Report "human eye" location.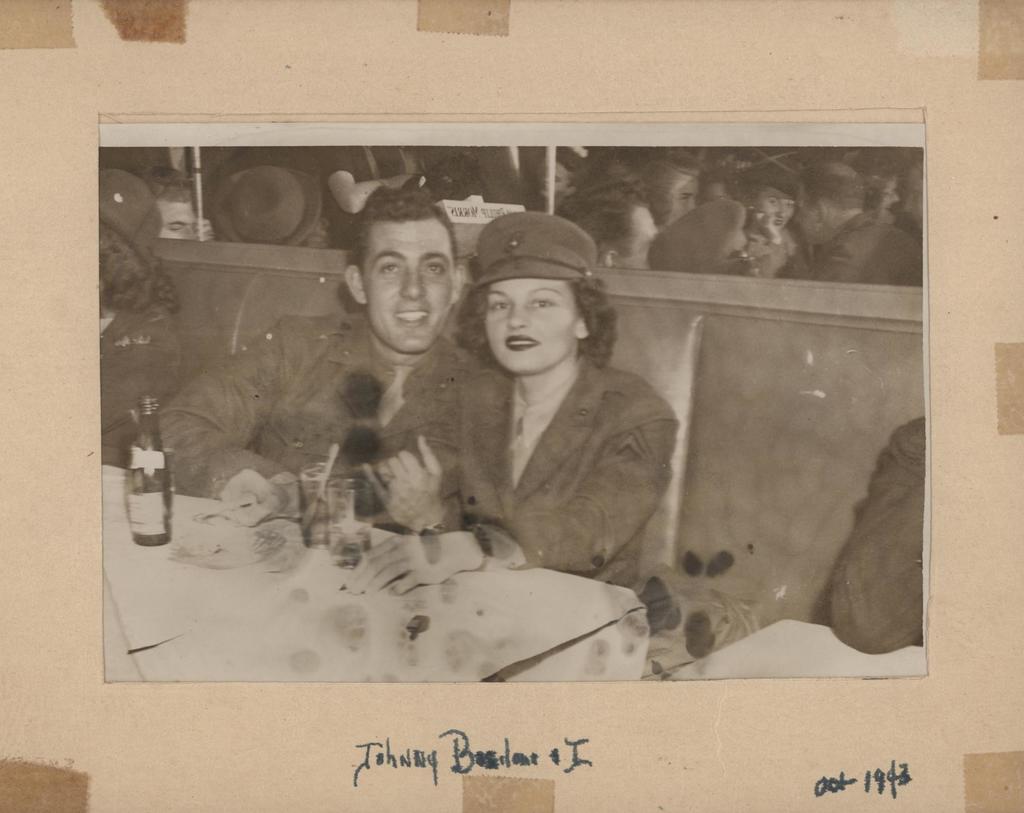
Report: bbox=[424, 262, 447, 275].
